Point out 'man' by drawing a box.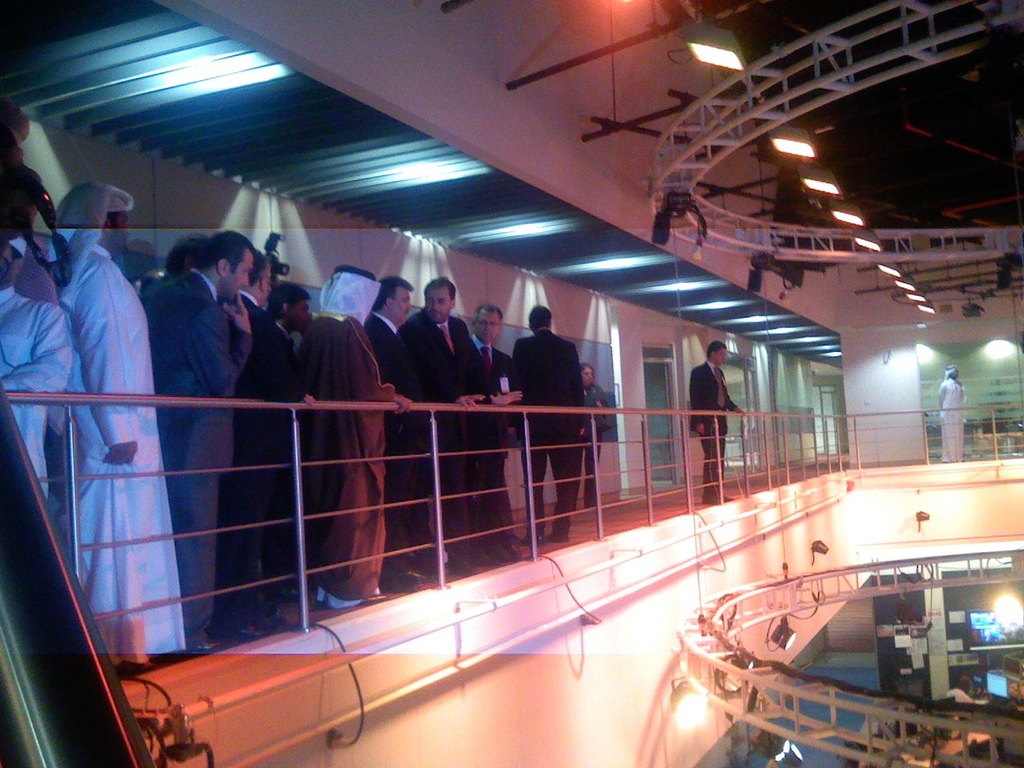
locate(303, 261, 413, 607).
